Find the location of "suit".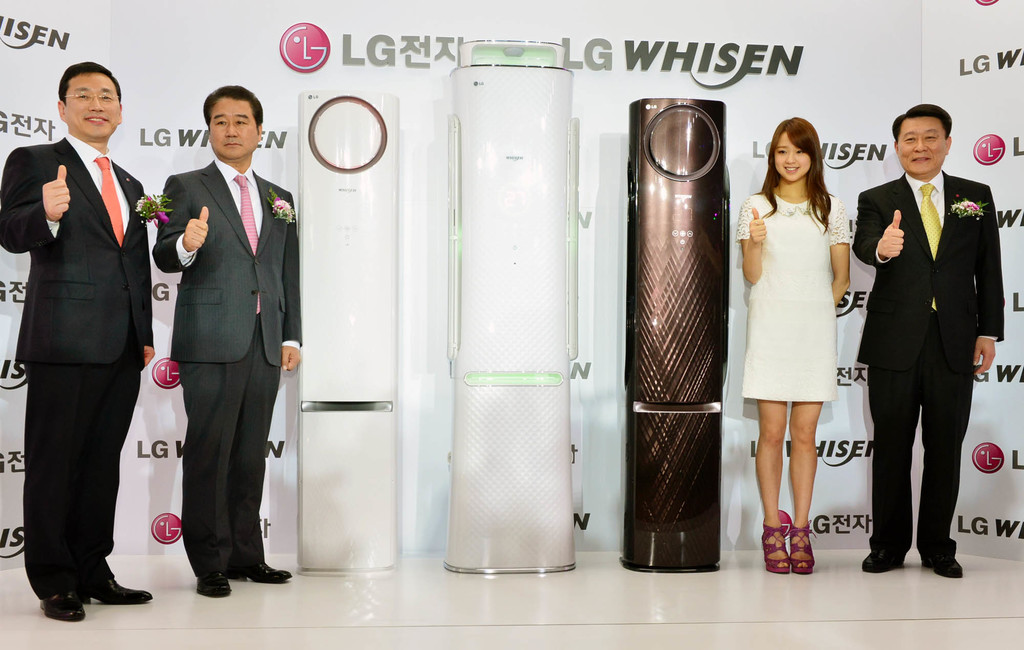
Location: 0,132,154,601.
